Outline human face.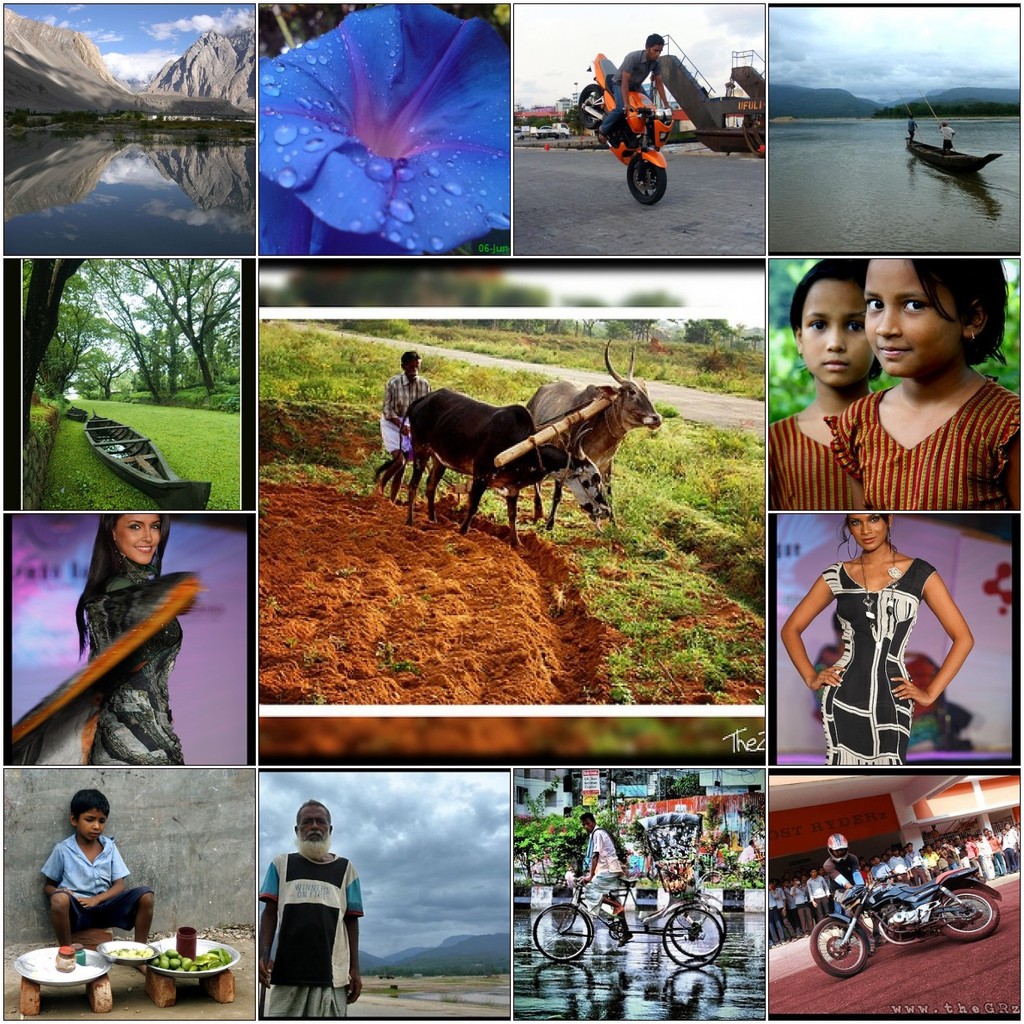
Outline: region(853, 256, 966, 379).
